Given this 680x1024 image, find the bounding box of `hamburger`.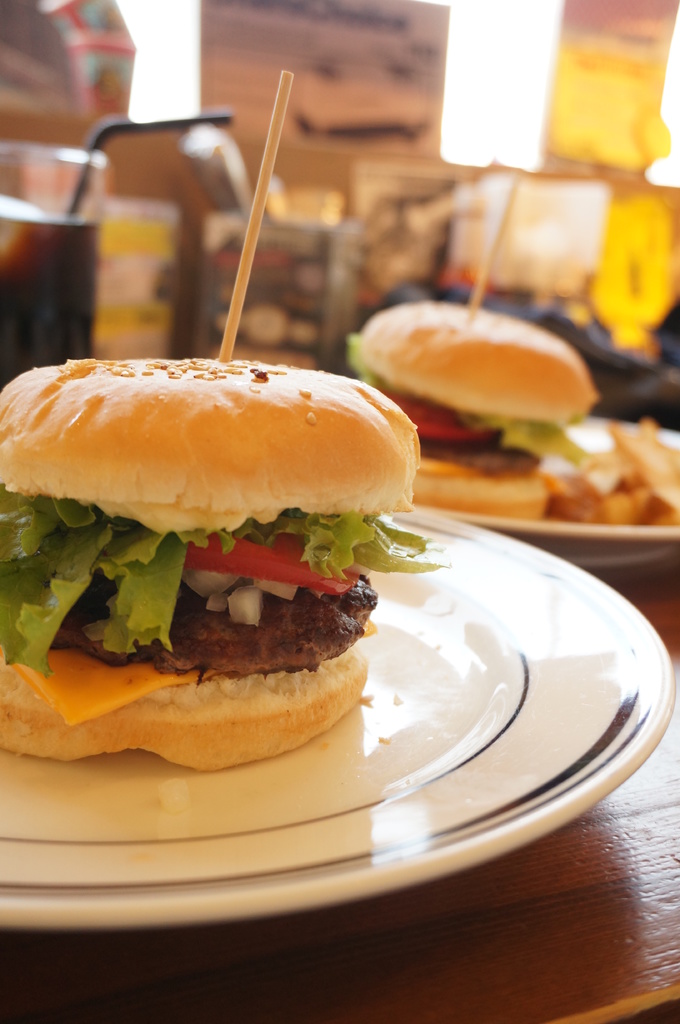
bbox=[347, 299, 581, 509].
